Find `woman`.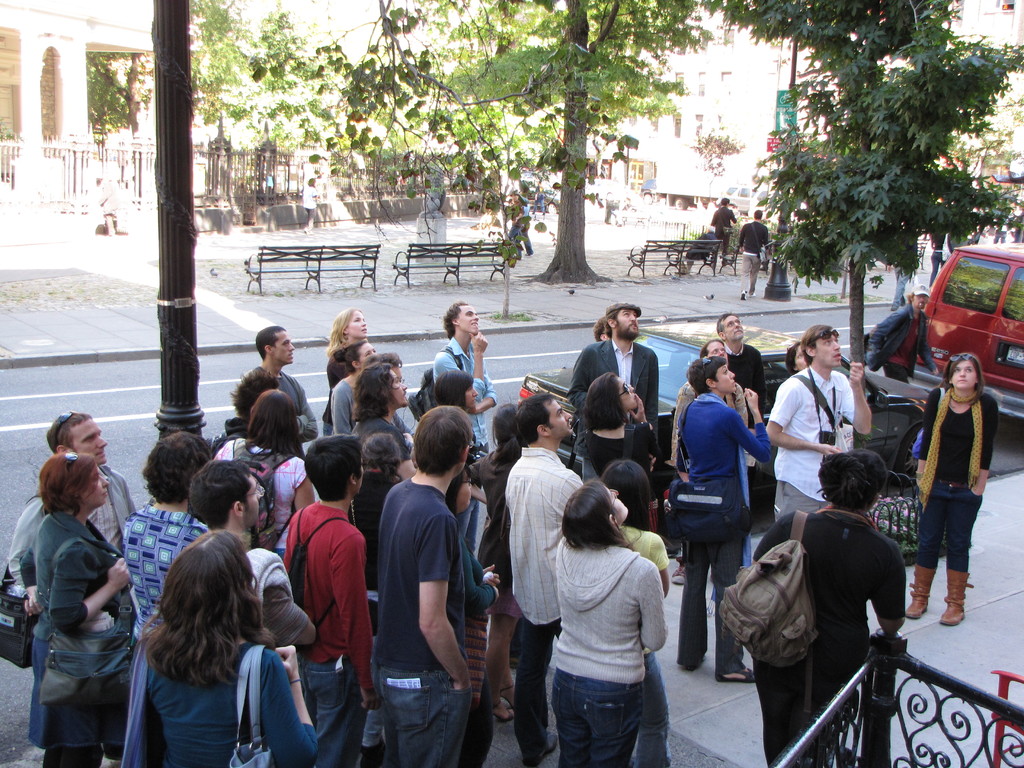
x1=754 y1=454 x2=904 y2=767.
